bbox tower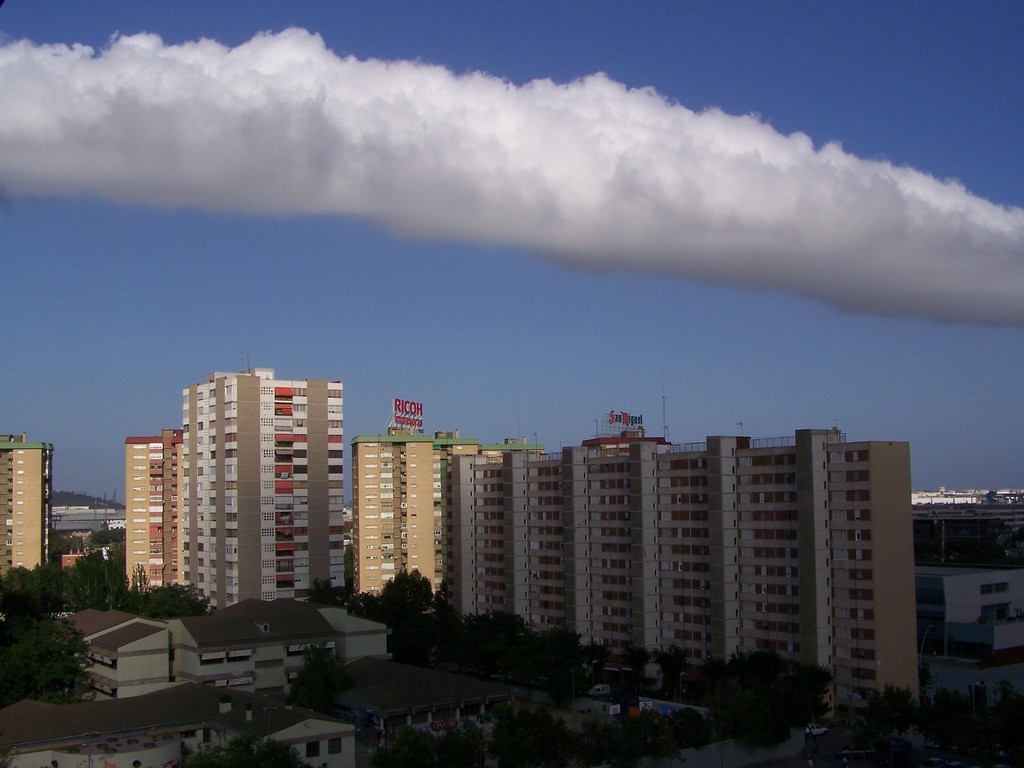
(0, 435, 51, 582)
